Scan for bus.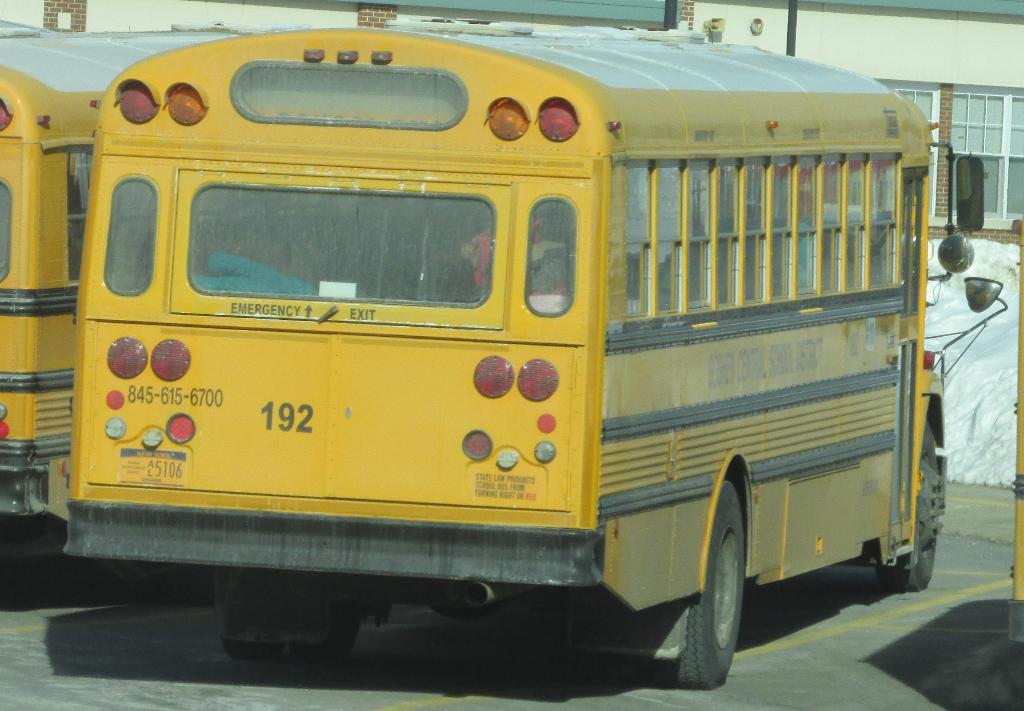
Scan result: bbox=(0, 61, 115, 518).
